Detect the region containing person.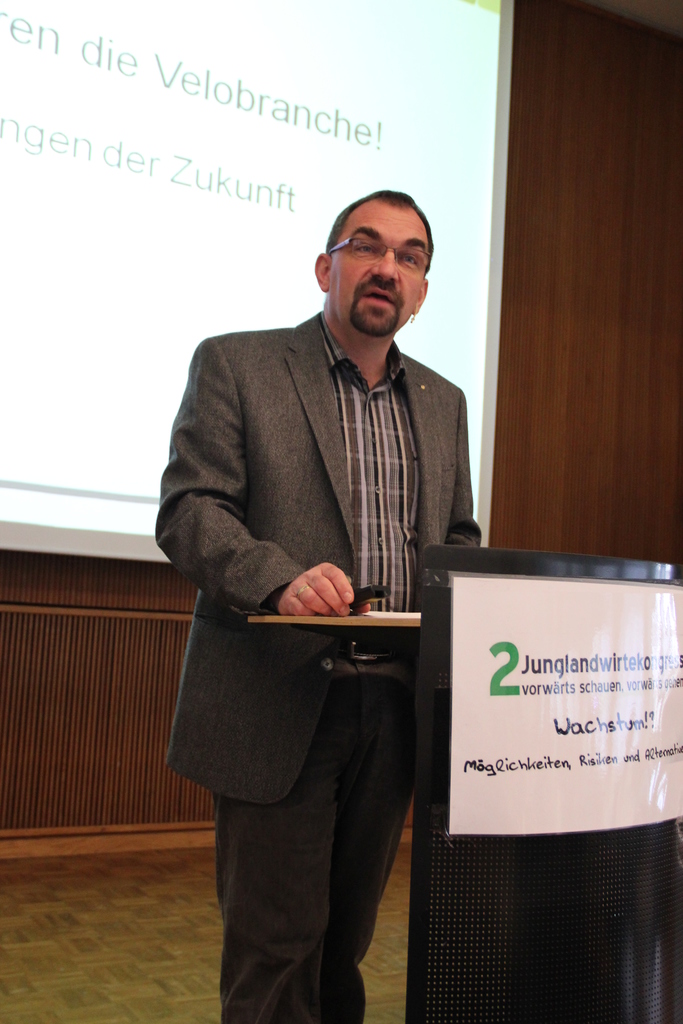
<region>185, 140, 492, 880</region>.
